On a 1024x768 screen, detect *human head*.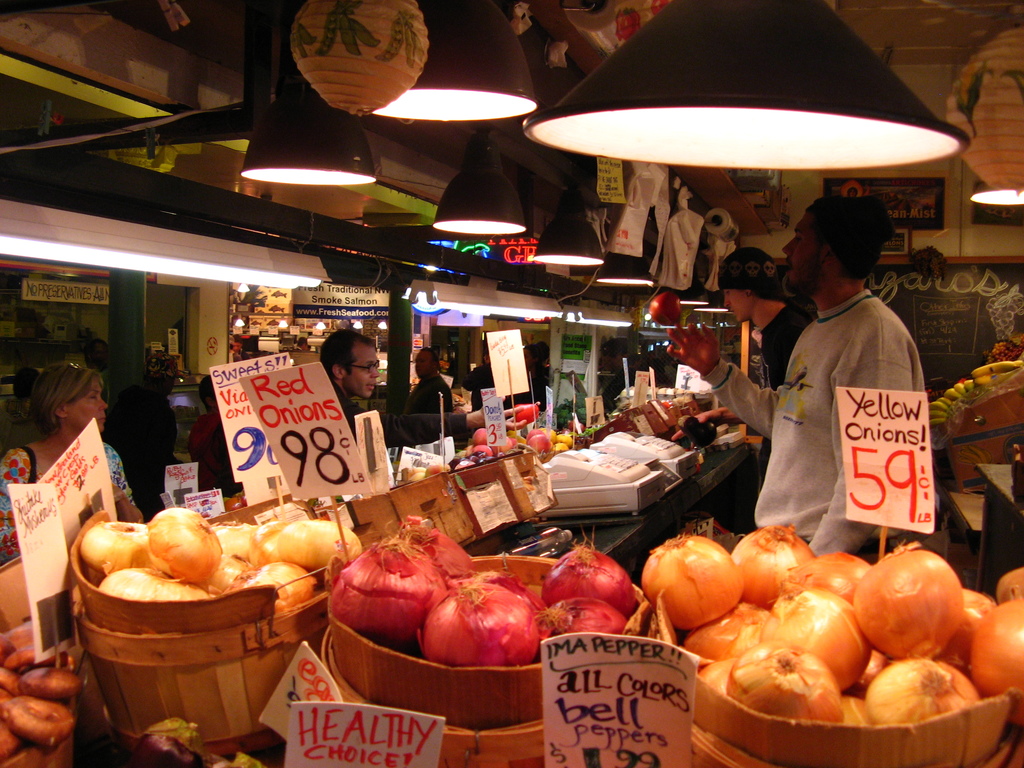
410, 347, 439, 380.
